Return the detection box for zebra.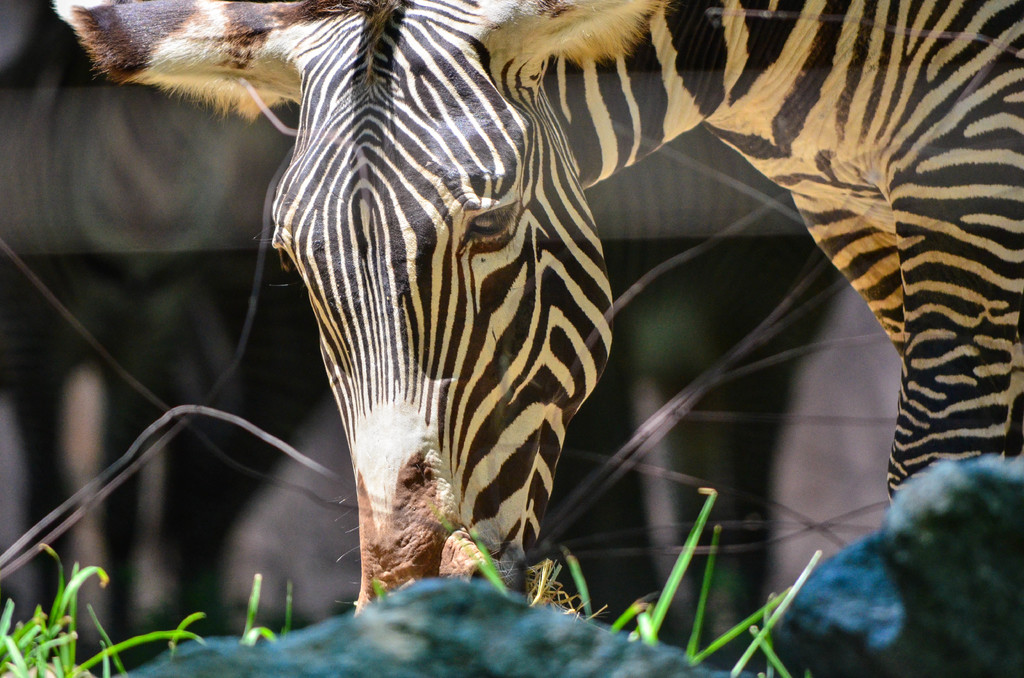
58, 0, 1023, 611.
